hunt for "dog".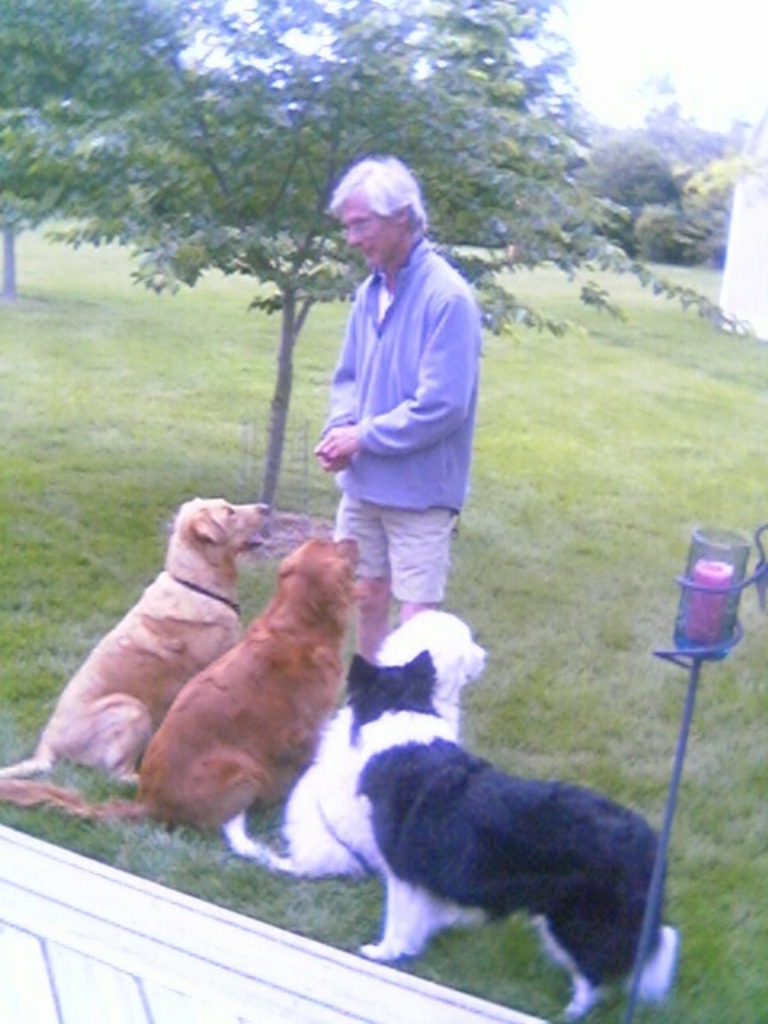
Hunted down at l=354, t=651, r=686, b=1018.
